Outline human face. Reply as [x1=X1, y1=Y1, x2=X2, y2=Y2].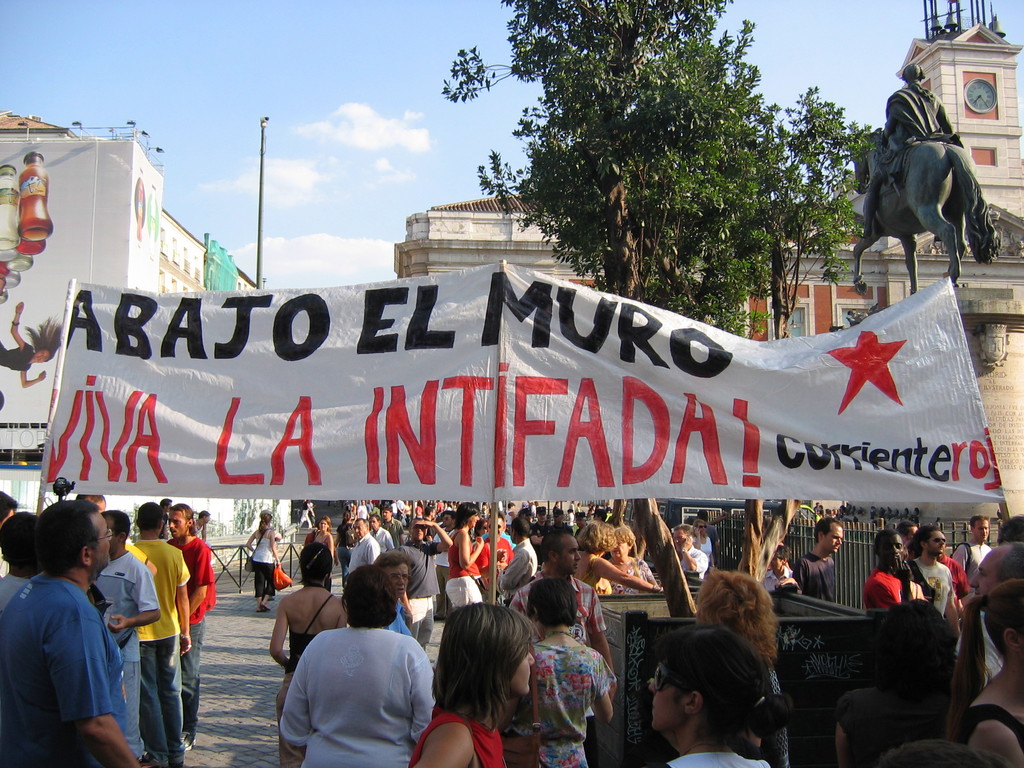
[x1=930, y1=531, x2=947, y2=554].
